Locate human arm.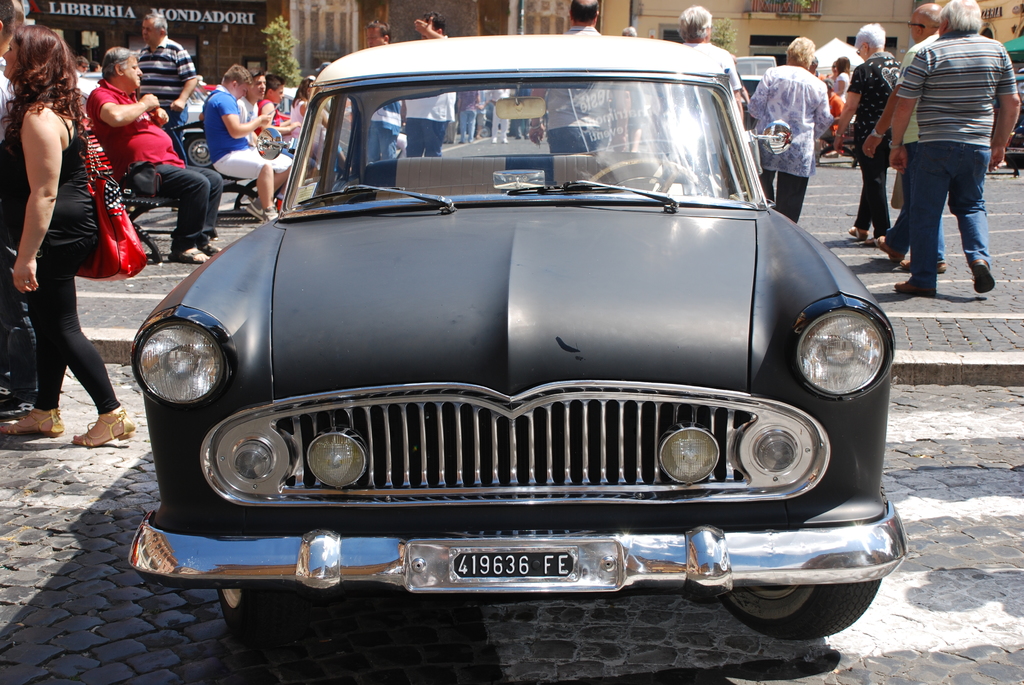
Bounding box: Rect(84, 92, 159, 128).
